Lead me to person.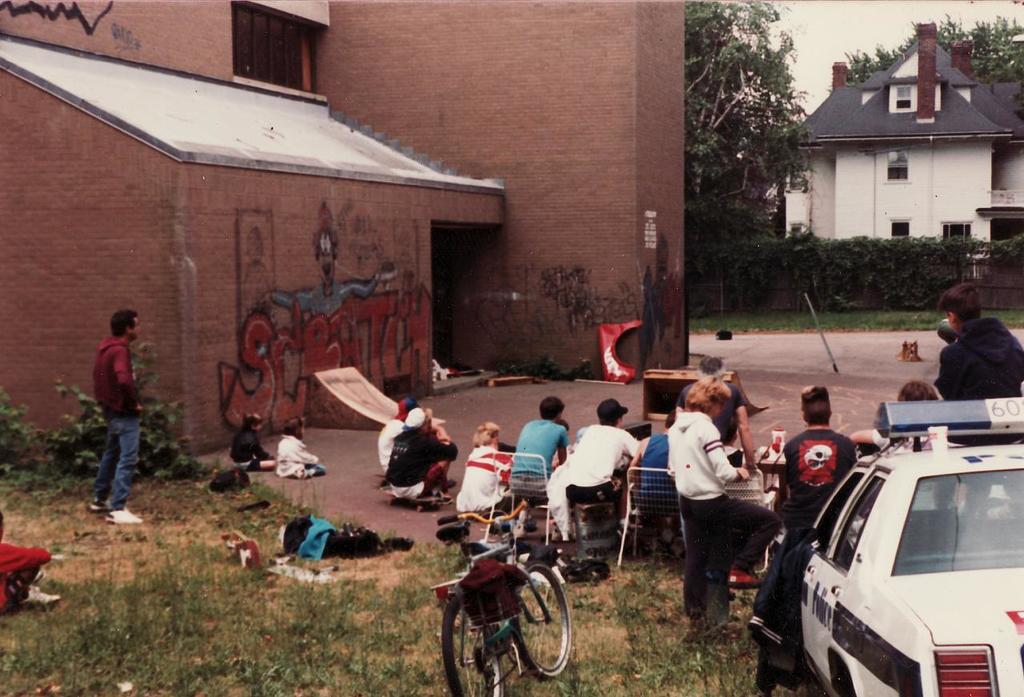
Lead to {"x1": 227, "y1": 409, "x2": 277, "y2": 471}.
